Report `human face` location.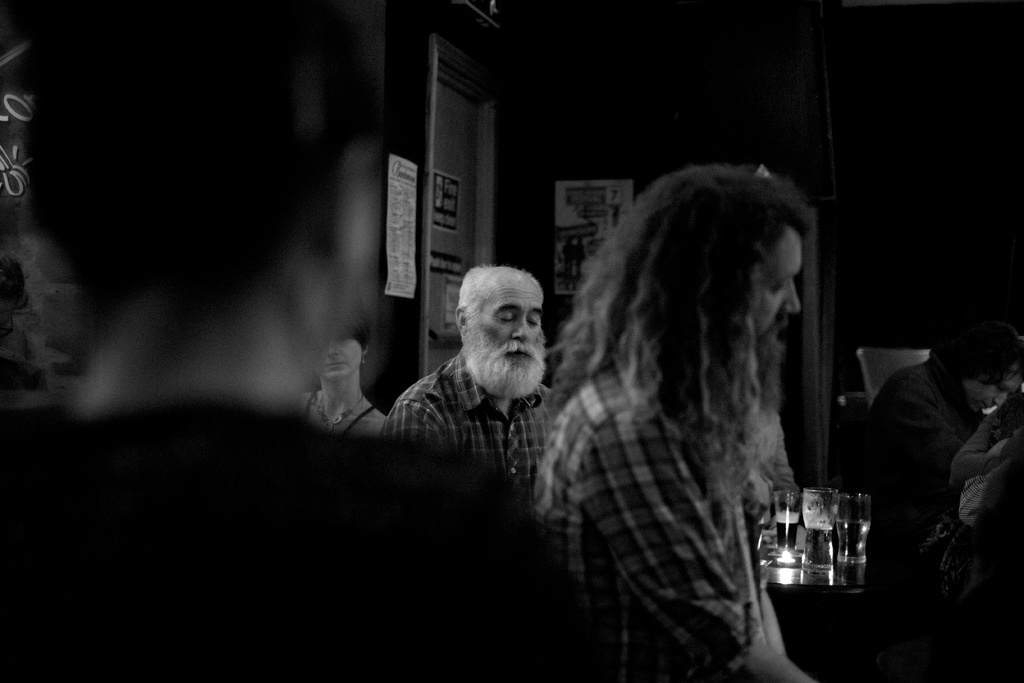
Report: x1=319 y1=338 x2=360 y2=377.
